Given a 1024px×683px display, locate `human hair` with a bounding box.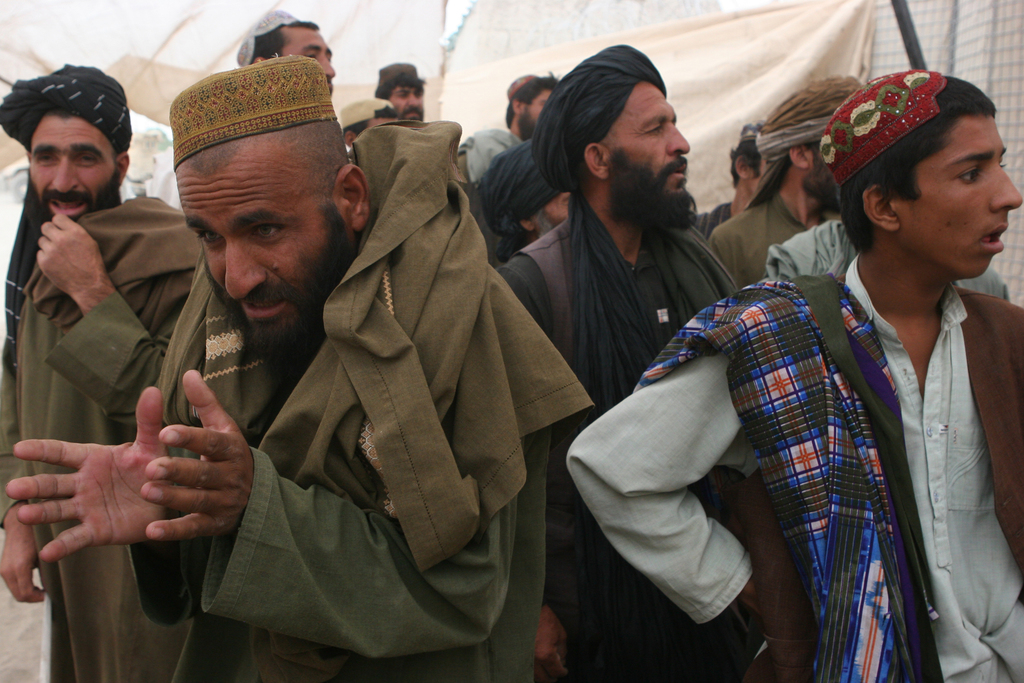
Located: rect(573, 122, 616, 199).
